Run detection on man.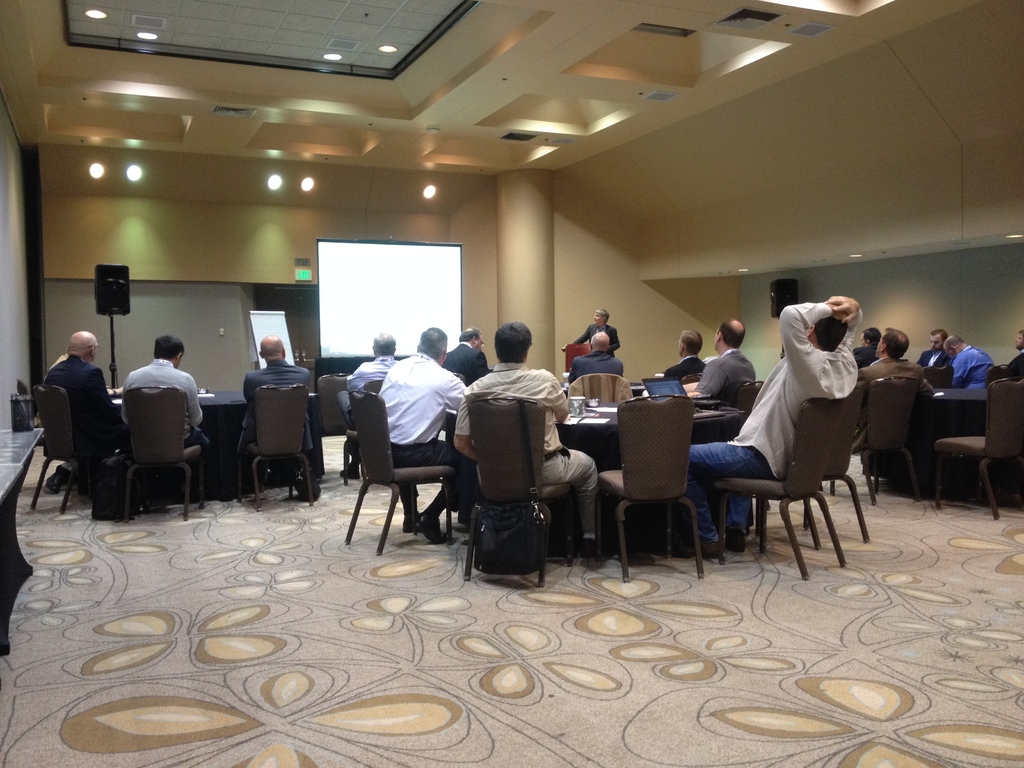
Result: [998,329,1023,380].
